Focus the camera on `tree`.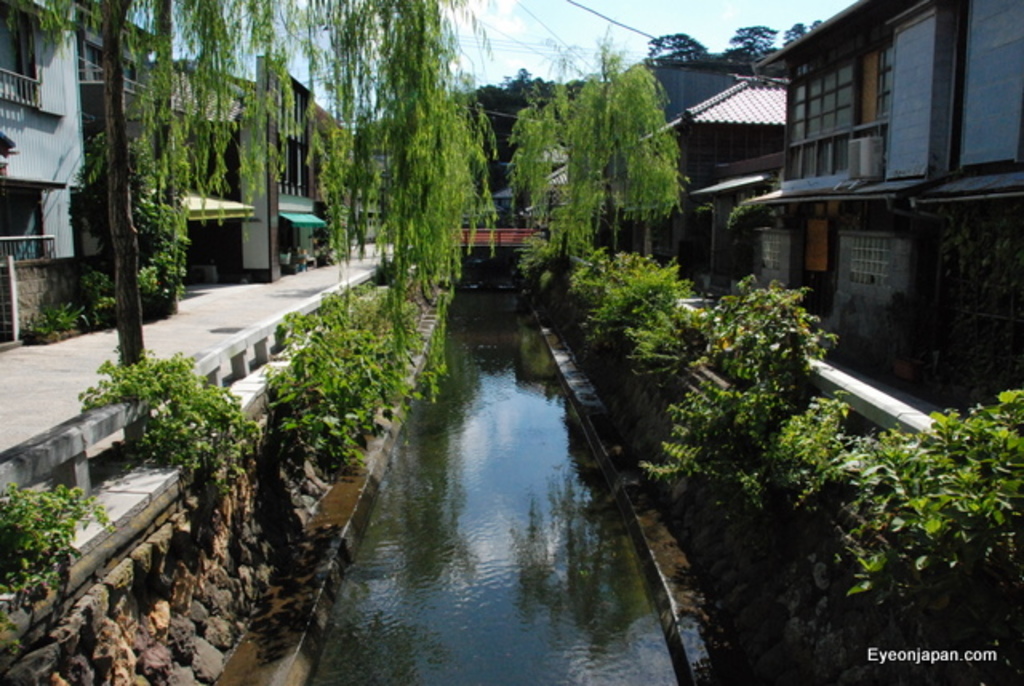
Focus region: pyautogui.locateOnScreen(8, 0, 522, 419).
